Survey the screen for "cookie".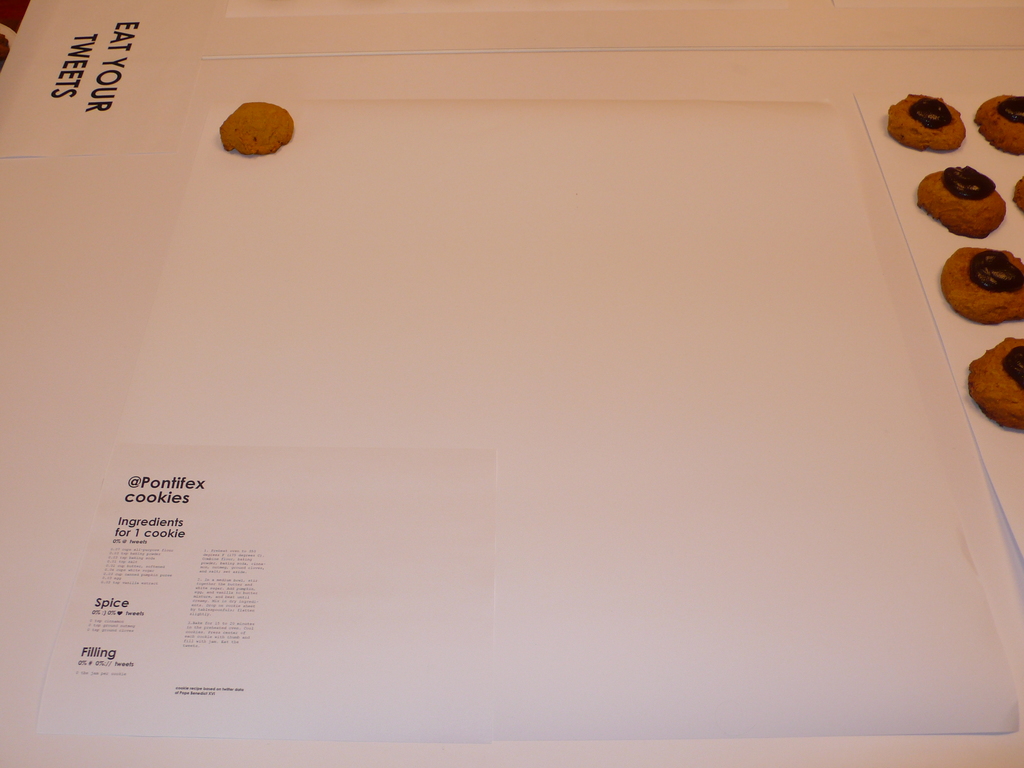
Survey found: left=972, top=90, right=1023, bottom=155.
